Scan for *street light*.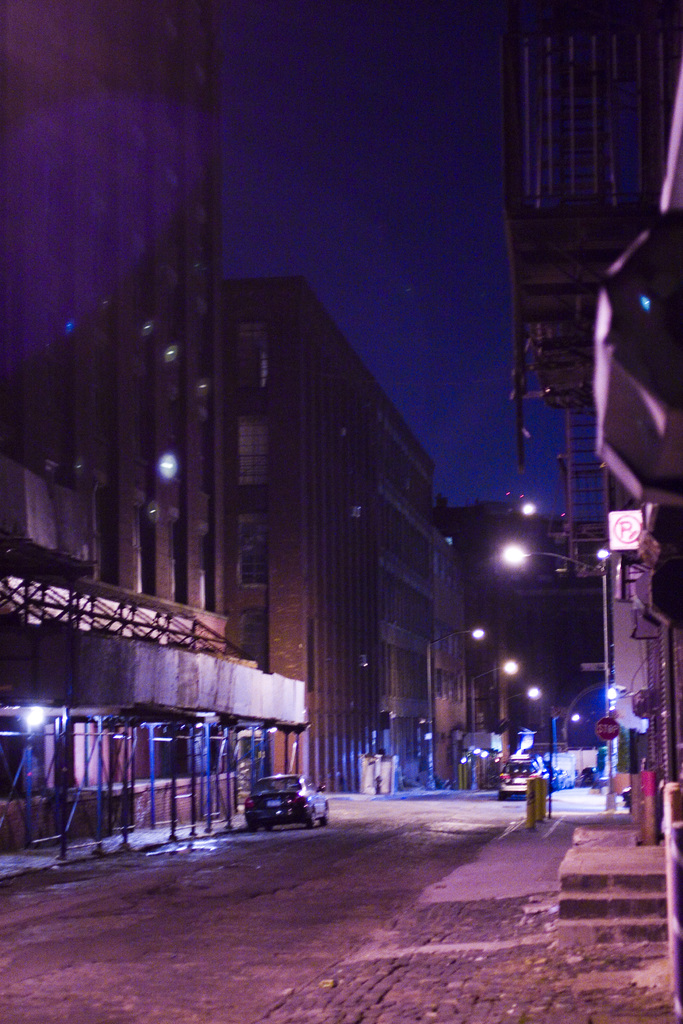
Scan result: pyautogui.locateOnScreen(427, 630, 482, 788).
